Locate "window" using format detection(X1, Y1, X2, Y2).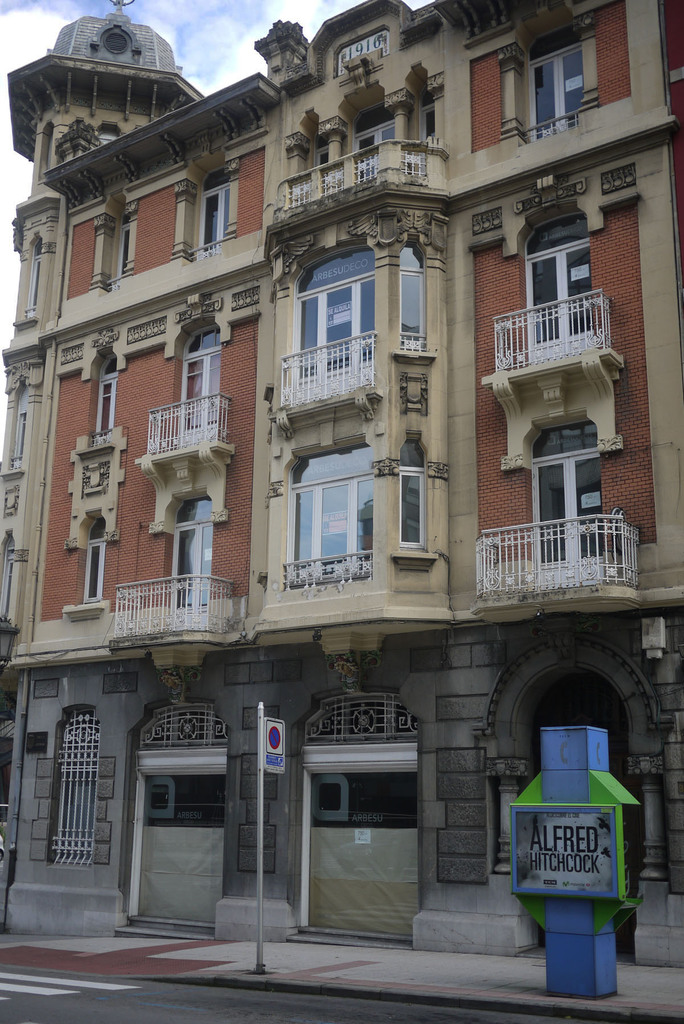
detection(159, 494, 220, 612).
